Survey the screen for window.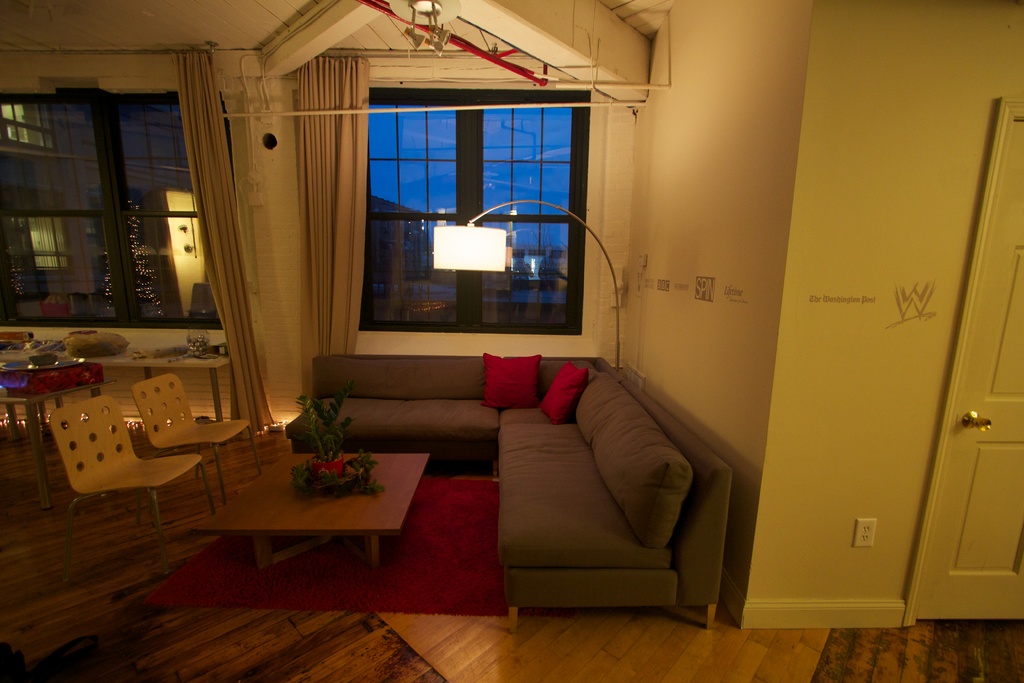
Survey found: bbox=(1, 94, 225, 331).
